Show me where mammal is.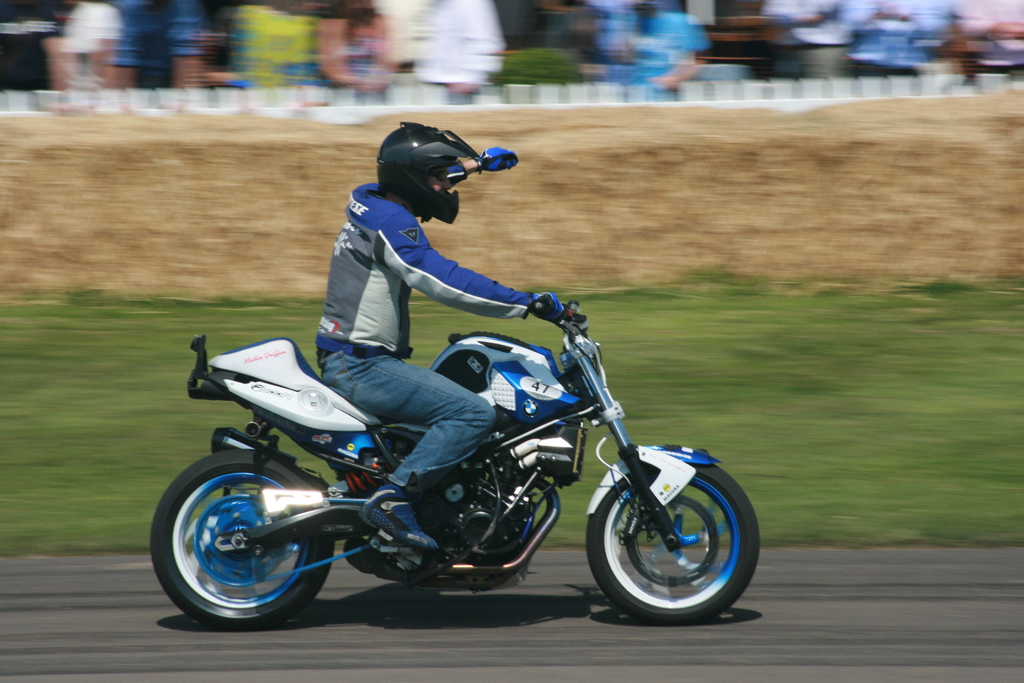
mammal is at Rect(405, 0, 504, 86).
